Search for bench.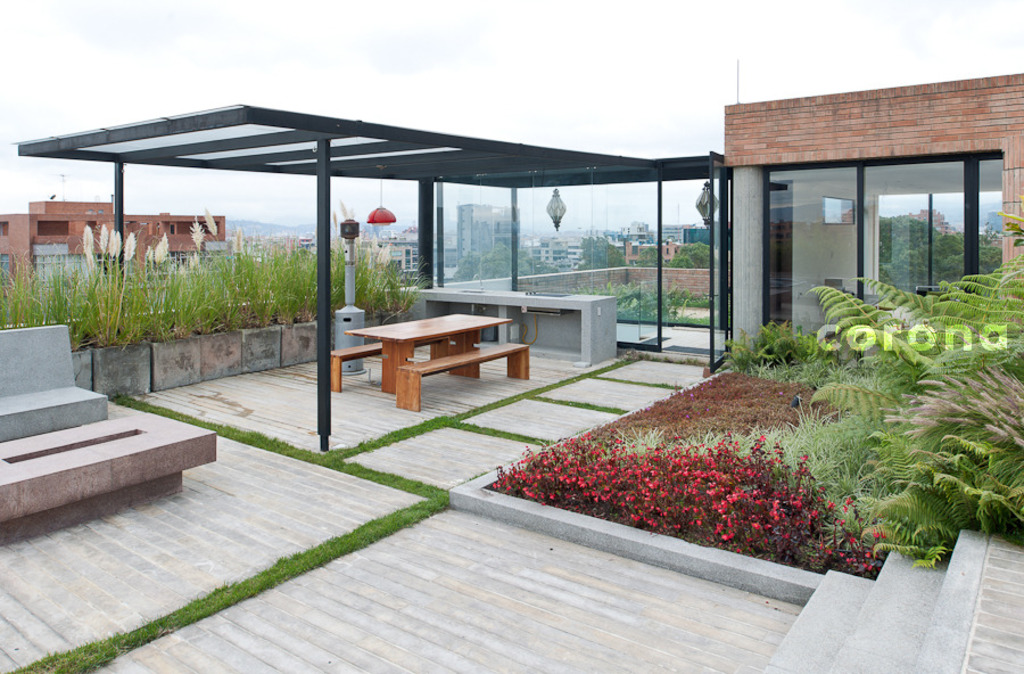
Found at bbox=[327, 339, 385, 395].
